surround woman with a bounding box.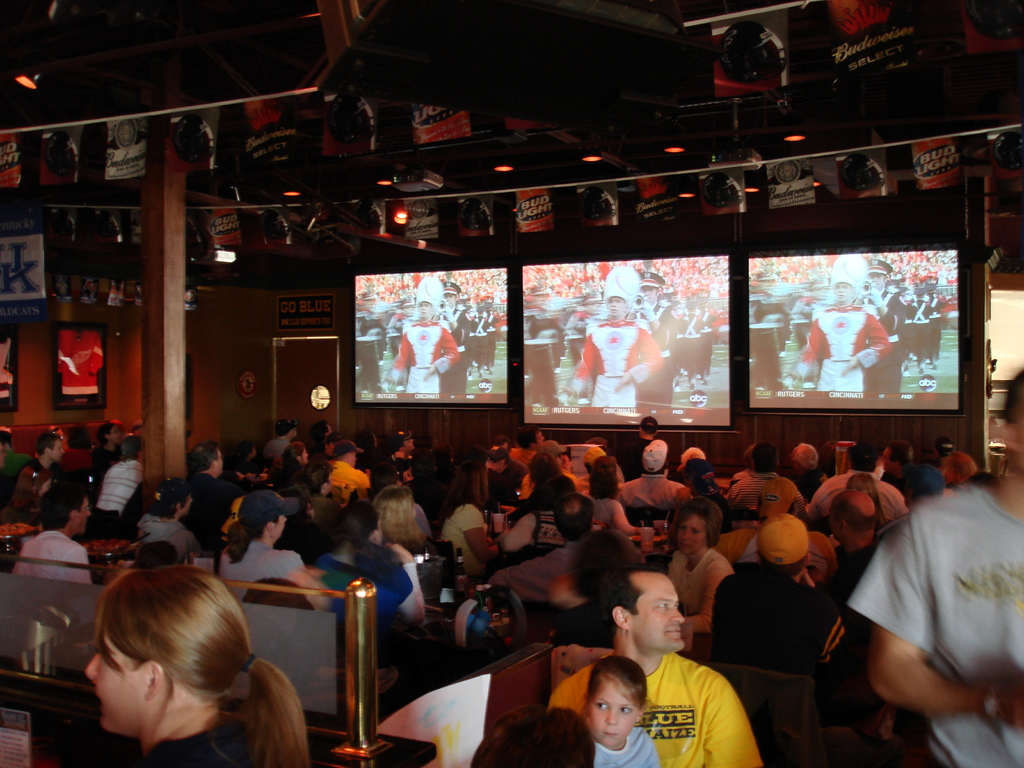
crop(370, 486, 429, 555).
